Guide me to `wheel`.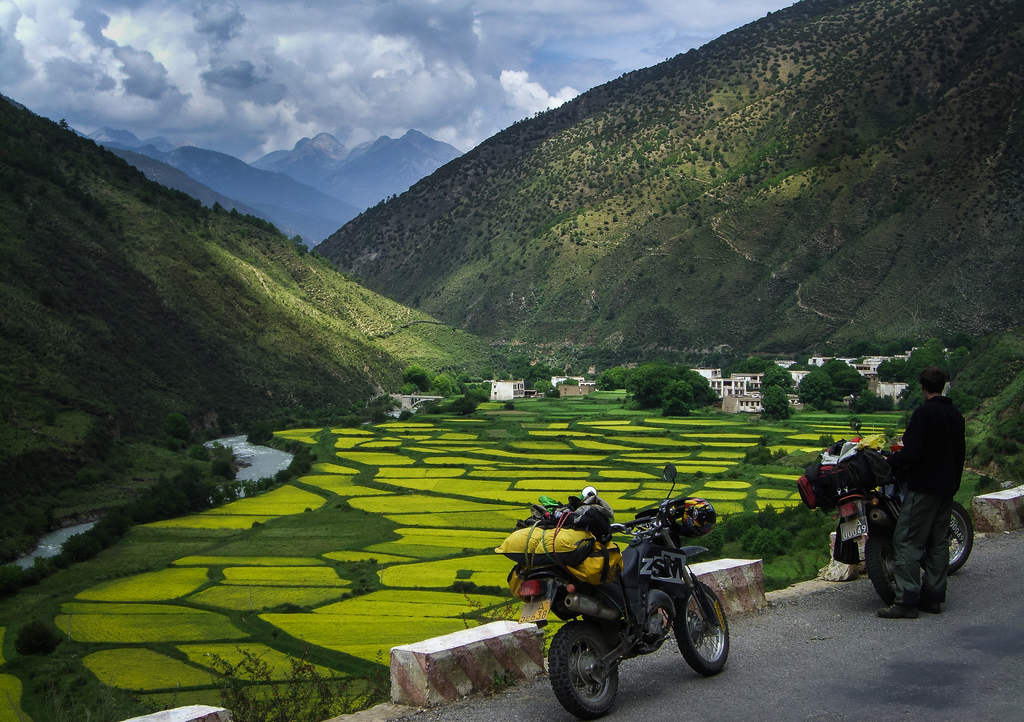
Guidance: x1=546, y1=620, x2=620, y2=717.
